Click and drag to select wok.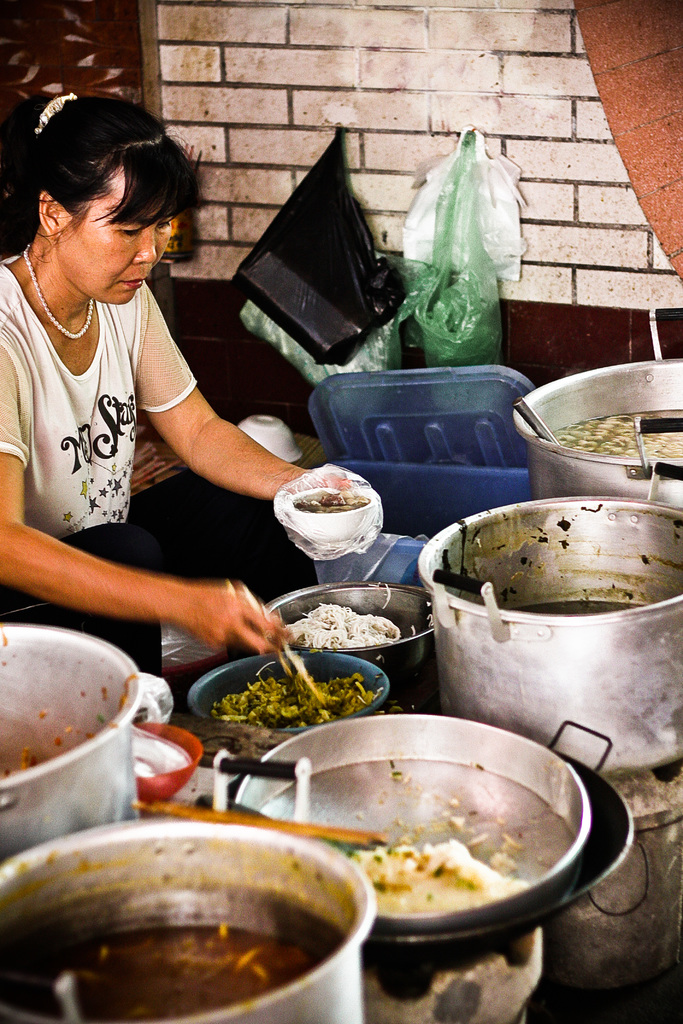
Selection: {"x1": 194, "y1": 696, "x2": 682, "y2": 1002}.
